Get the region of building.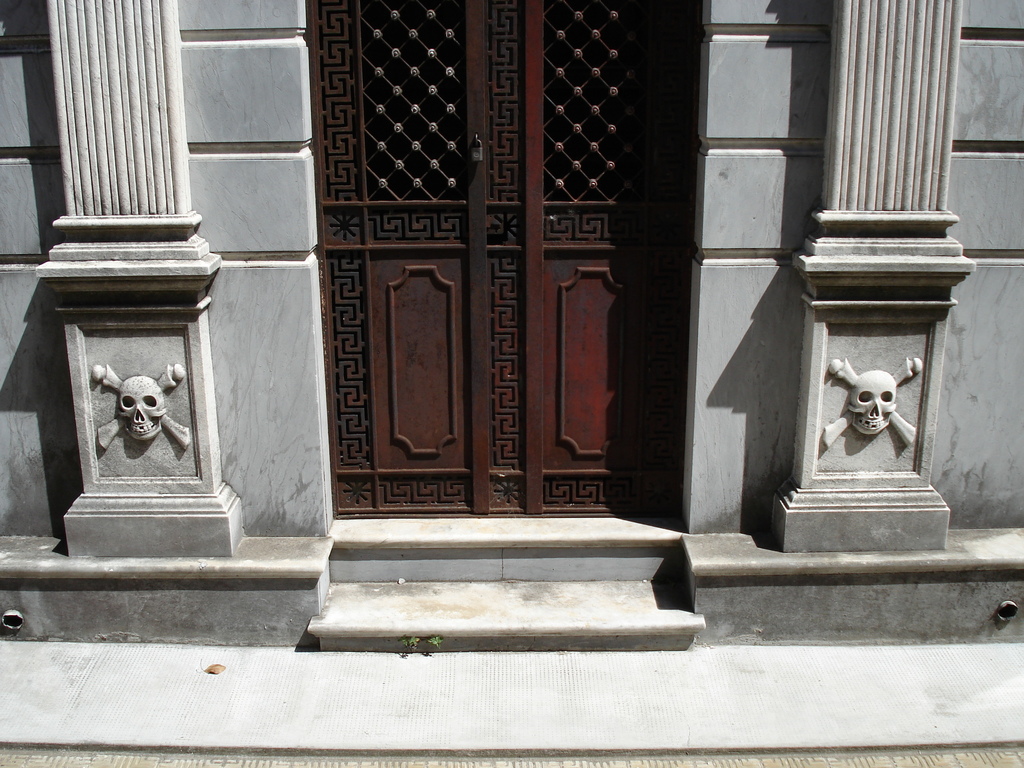
x1=0, y1=0, x2=1023, y2=655.
